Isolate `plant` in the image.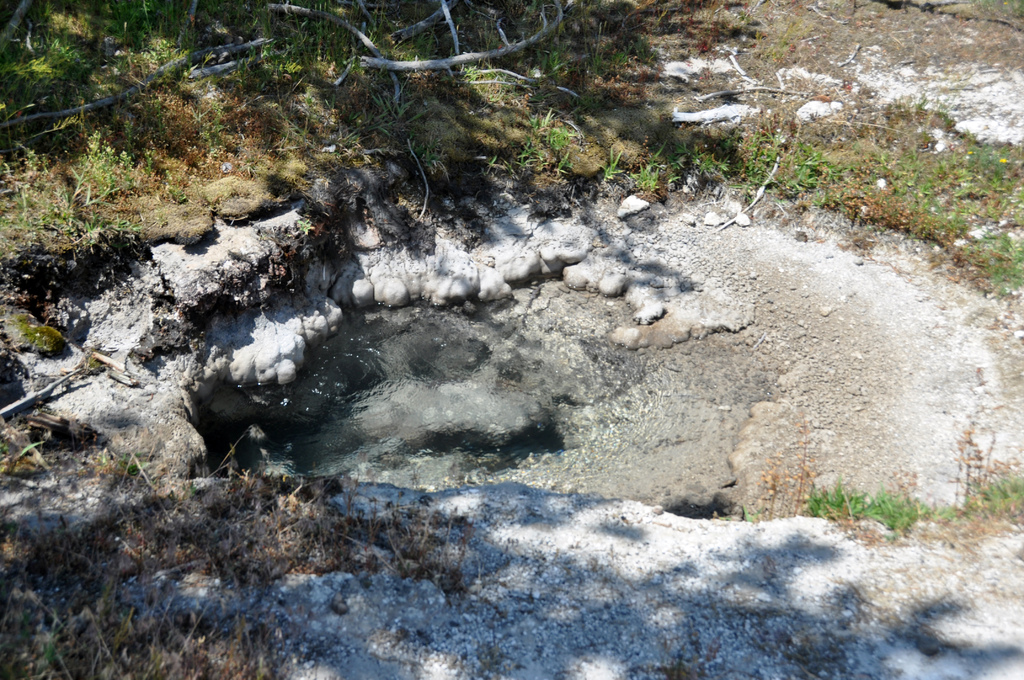
Isolated region: 810, 479, 936, 537.
